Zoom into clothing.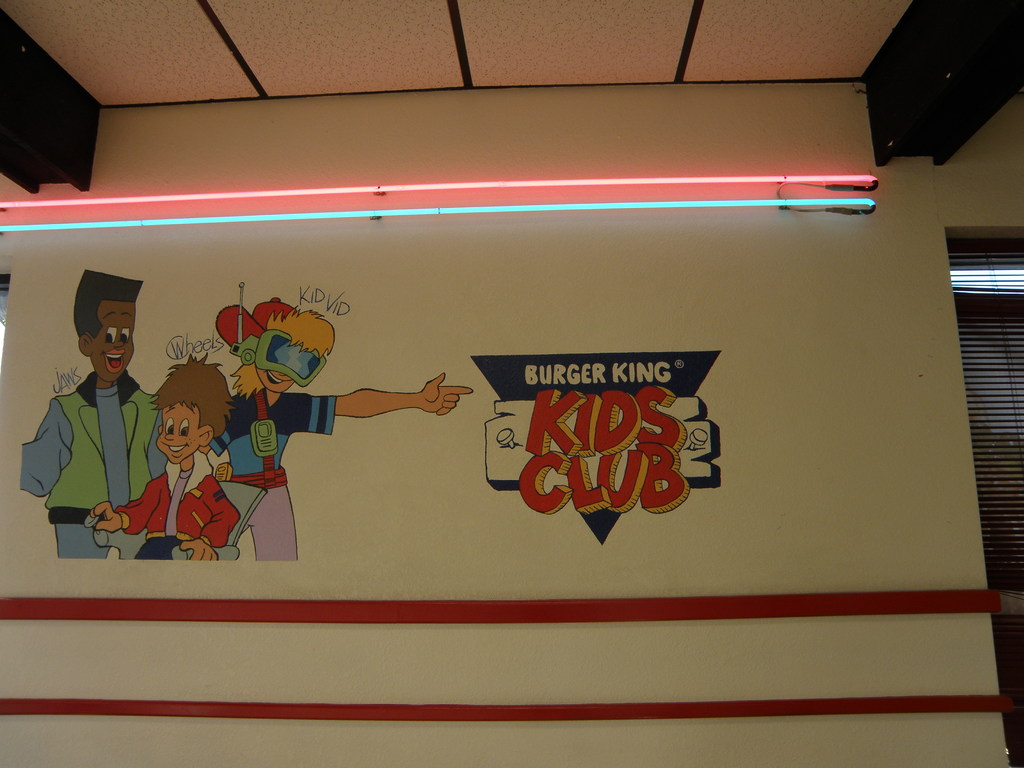
Zoom target: 28 323 142 541.
